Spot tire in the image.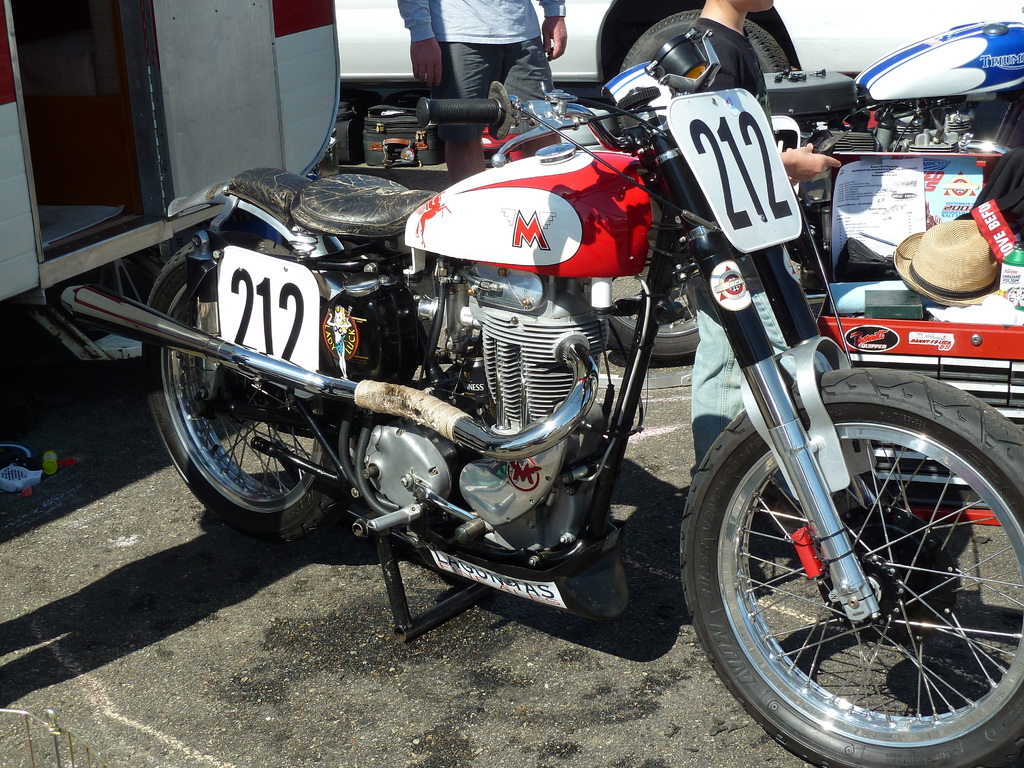
tire found at 618/9/790/78.
